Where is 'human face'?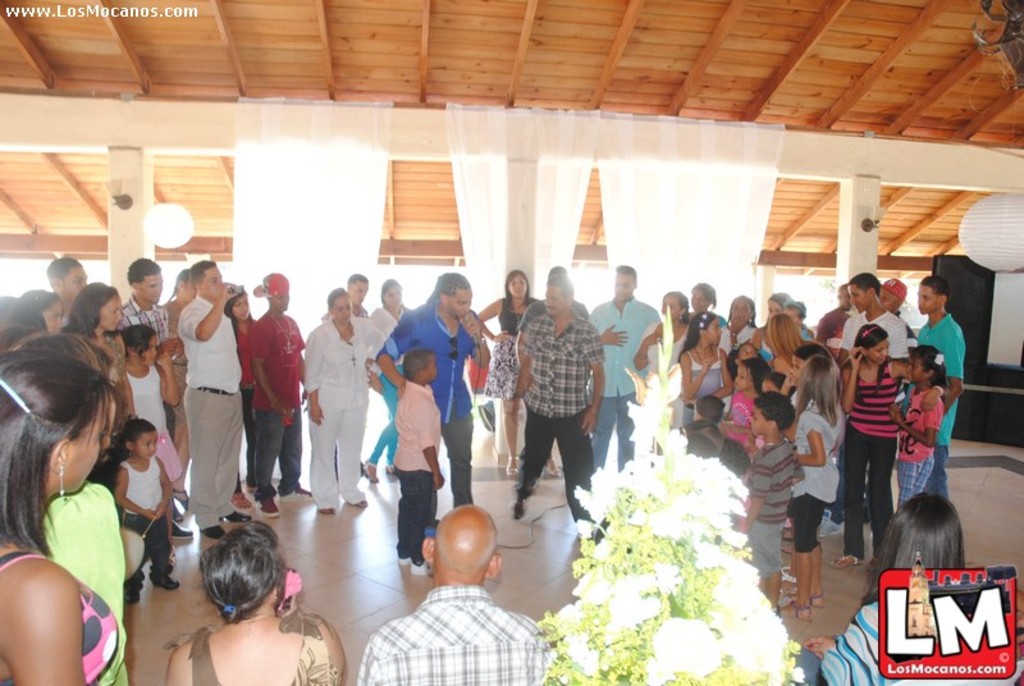
751,406,768,434.
